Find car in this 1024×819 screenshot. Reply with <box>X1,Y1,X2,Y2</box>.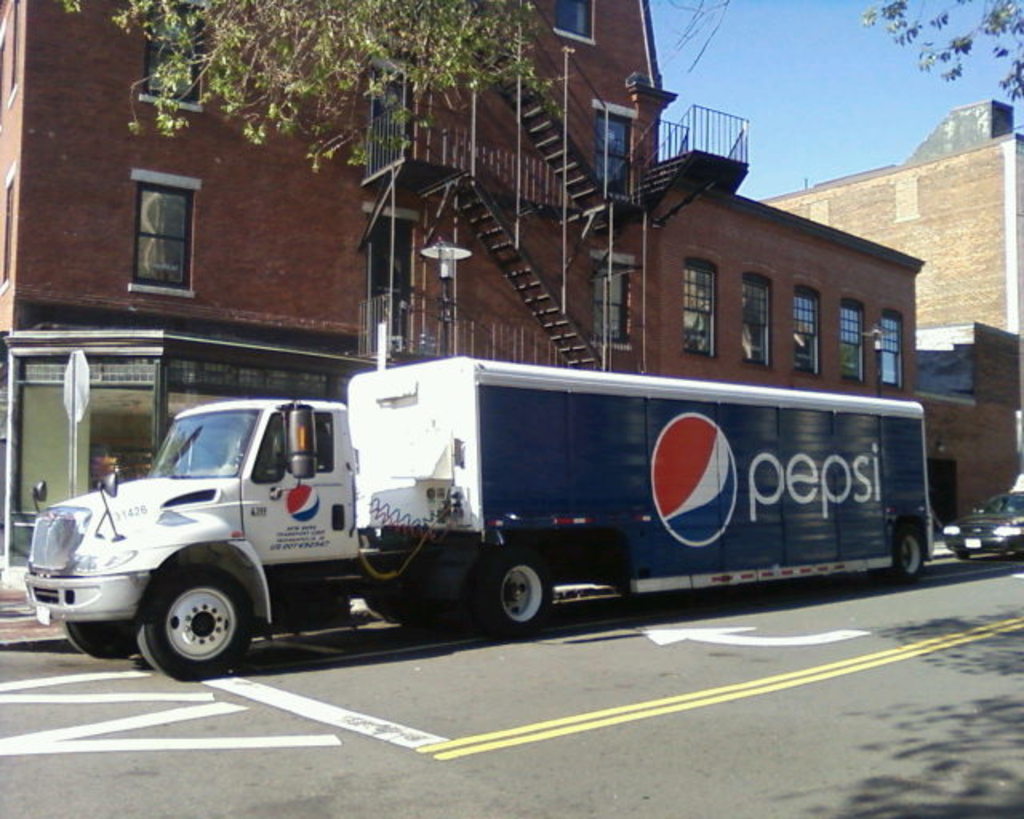
<box>949,481,1022,555</box>.
